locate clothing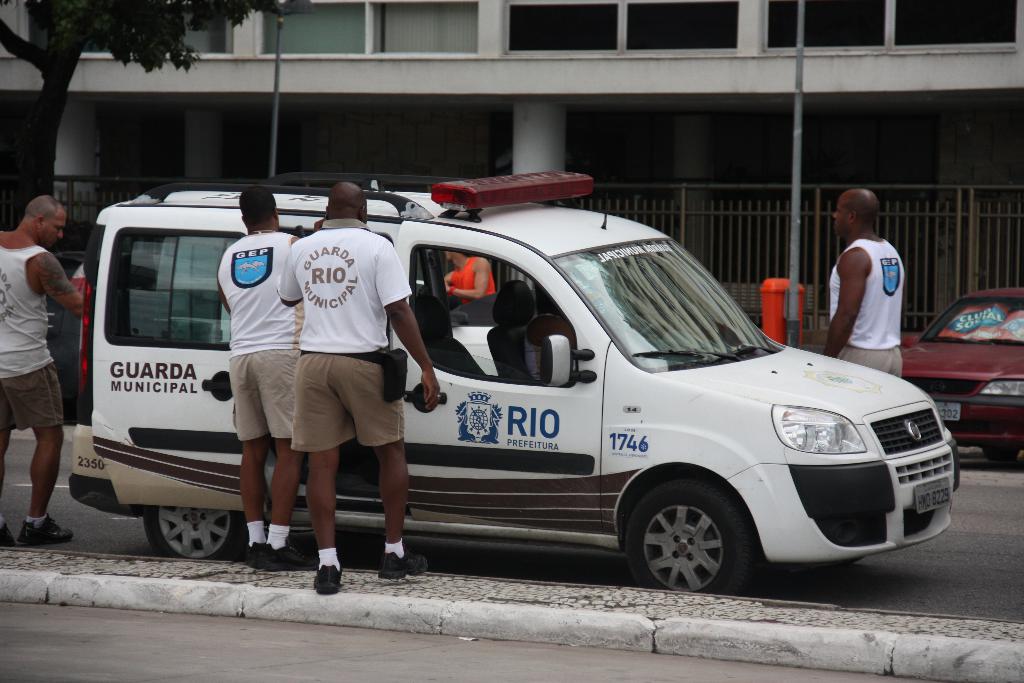
273, 214, 404, 453
